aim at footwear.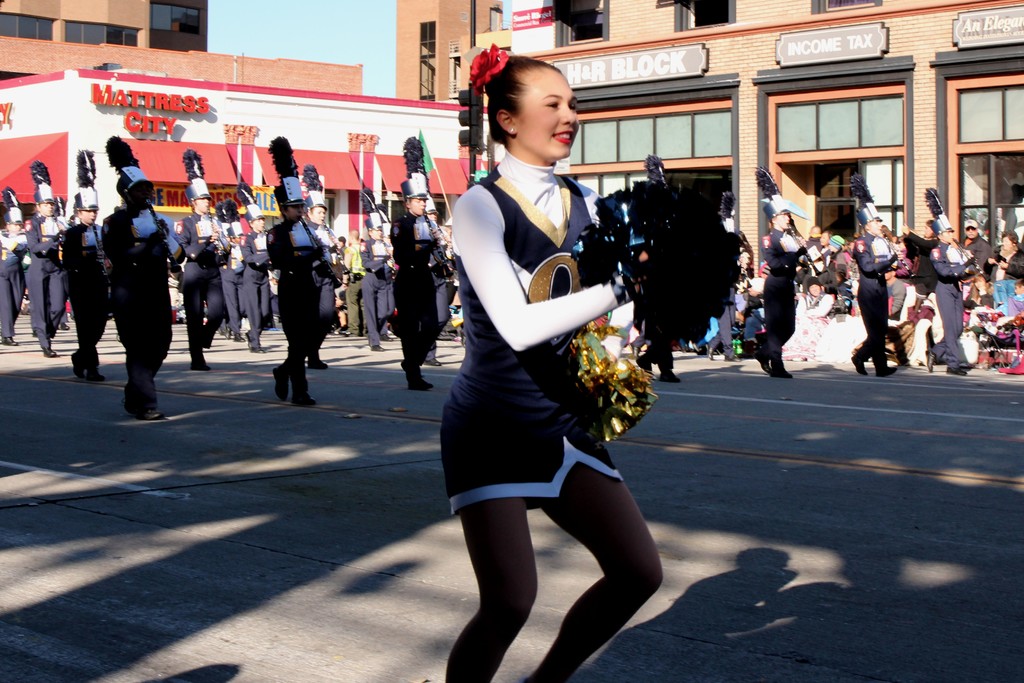
Aimed at l=847, t=356, r=868, b=376.
